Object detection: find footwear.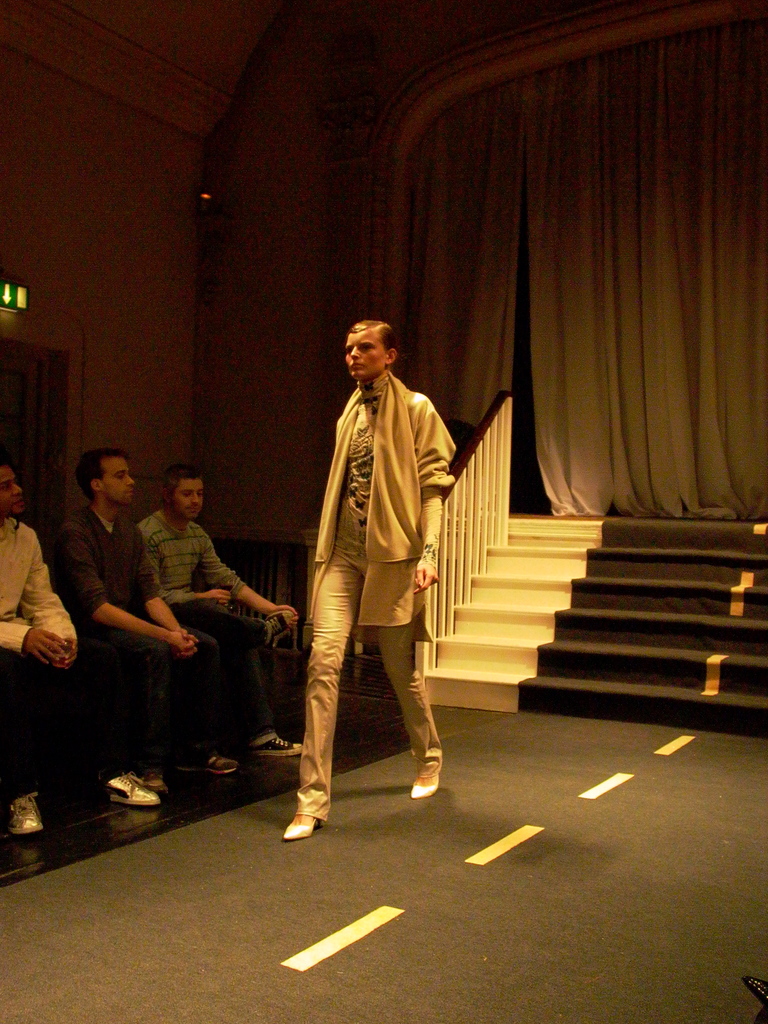
pyautogui.locateOnScreen(12, 793, 45, 835).
